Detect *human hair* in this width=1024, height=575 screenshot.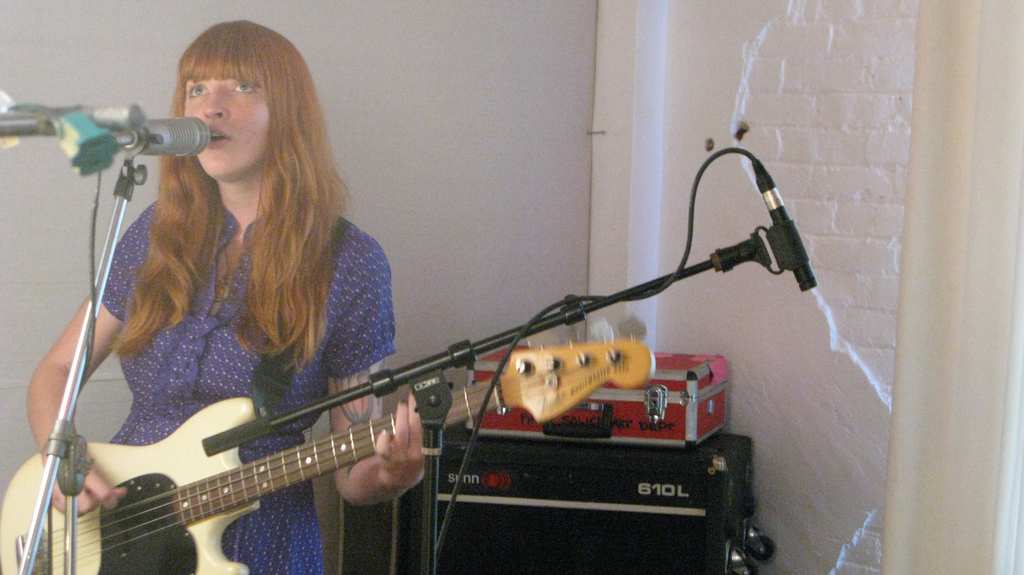
Detection: <box>117,16,355,363</box>.
